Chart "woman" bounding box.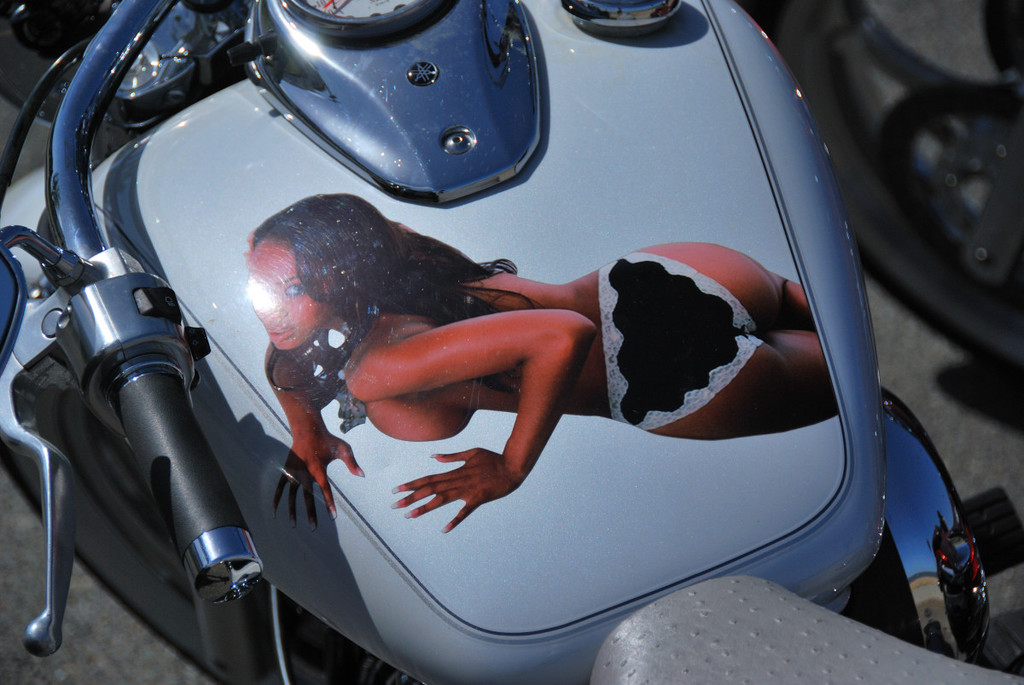
Charted: <box>242,181,819,547</box>.
